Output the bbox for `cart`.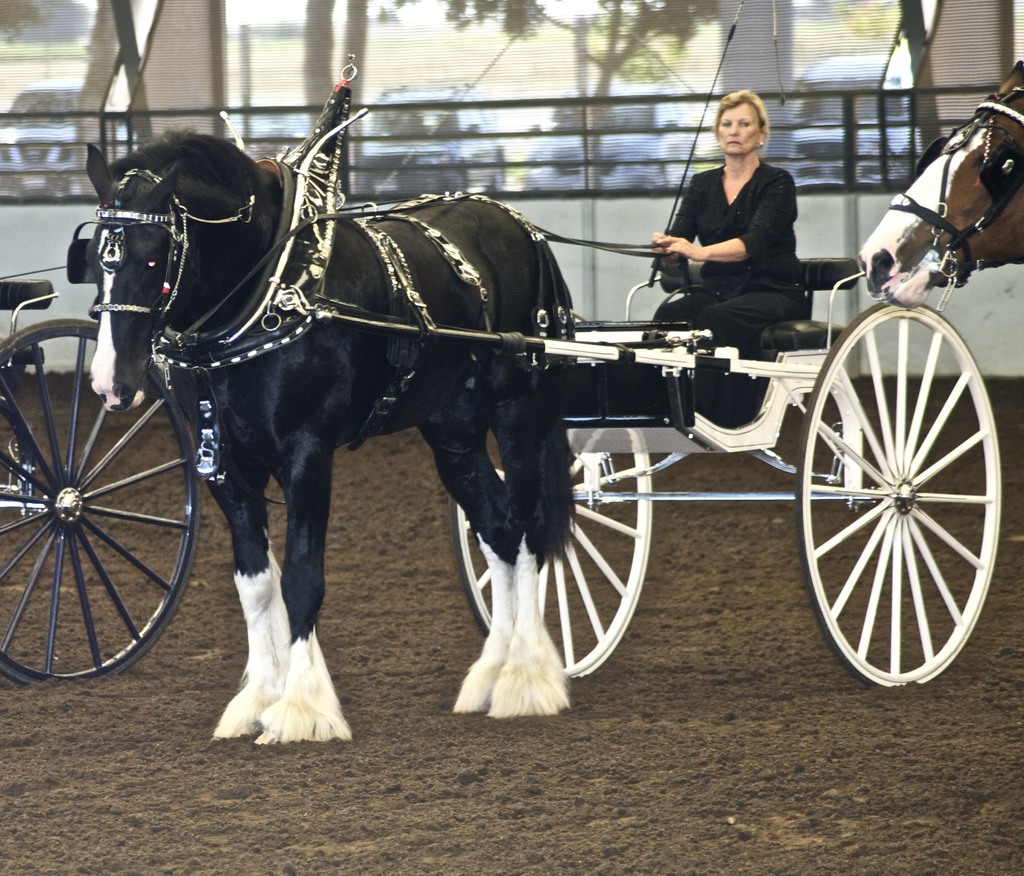
<box>305,250,1004,695</box>.
